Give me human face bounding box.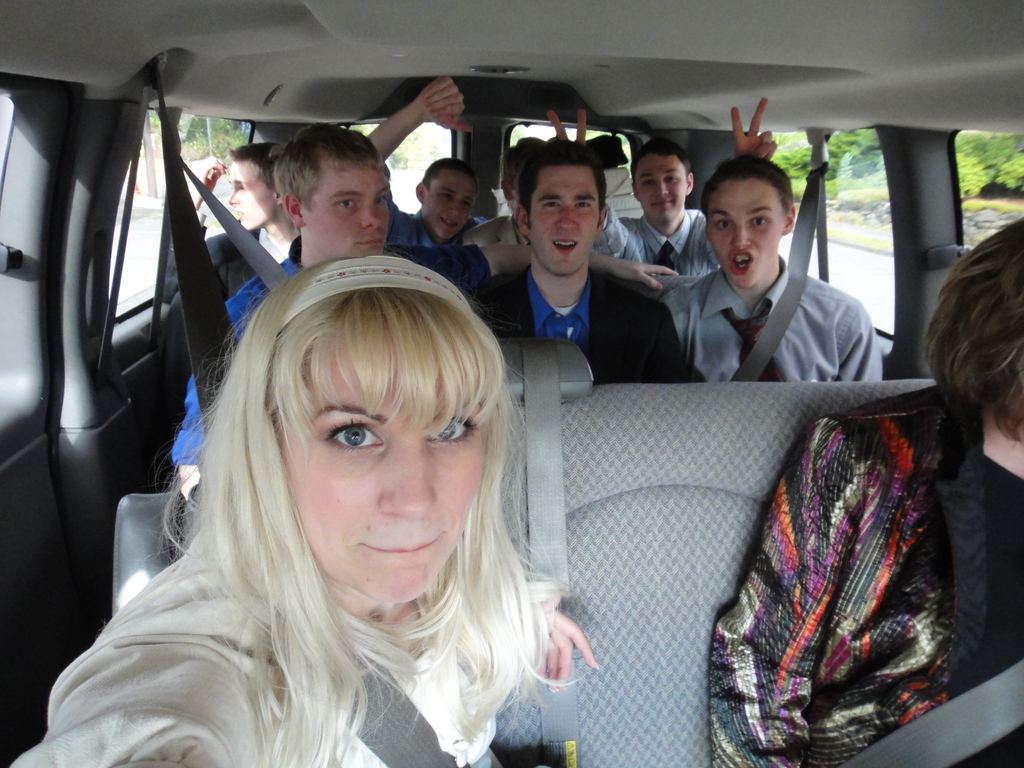
l=528, t=163, r=604, b=277.
